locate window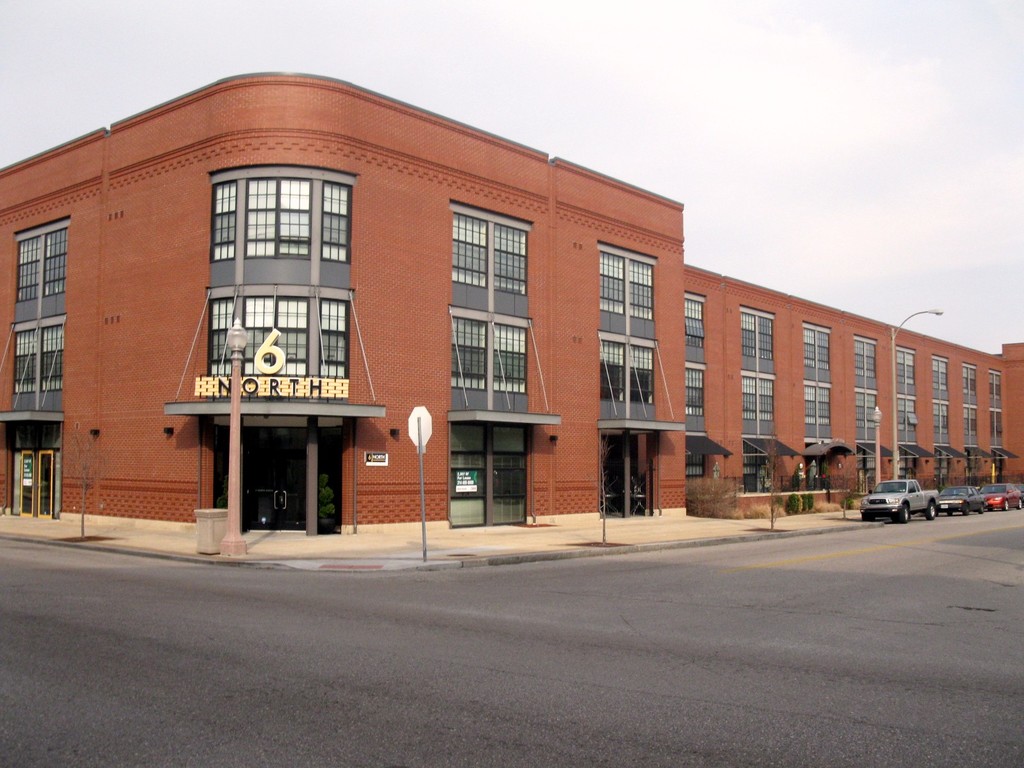
(left=962, top=406, right=975, bottom=435)
